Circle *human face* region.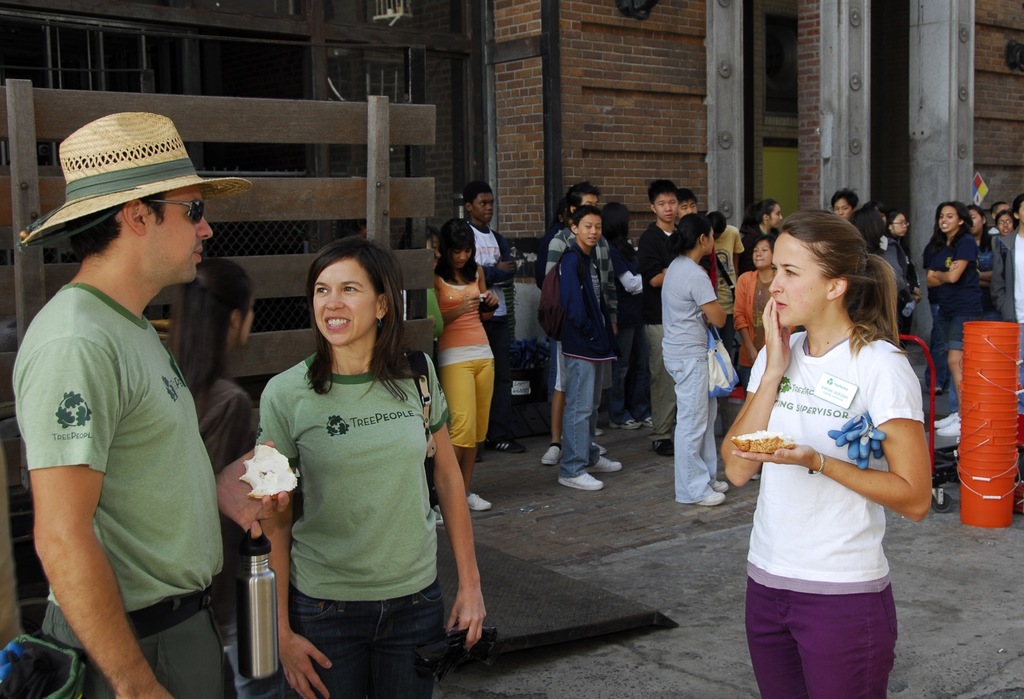
Region: bbox=(237, 299, 252, 348).
